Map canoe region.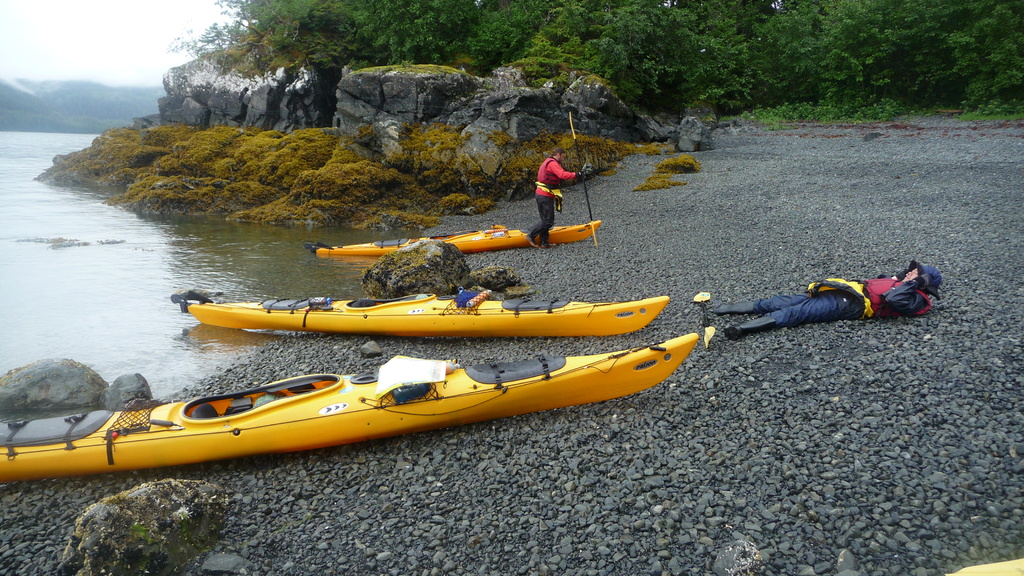
Mapped to 7, 319, 724, 468.
